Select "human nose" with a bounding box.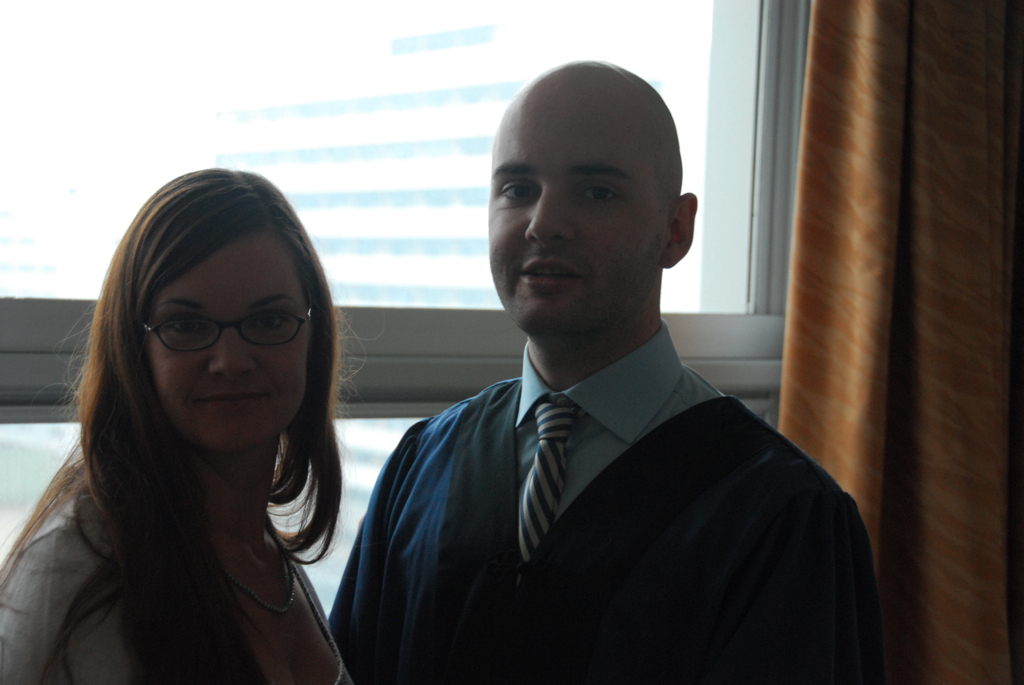
box=[206, 325, 259, 380].
